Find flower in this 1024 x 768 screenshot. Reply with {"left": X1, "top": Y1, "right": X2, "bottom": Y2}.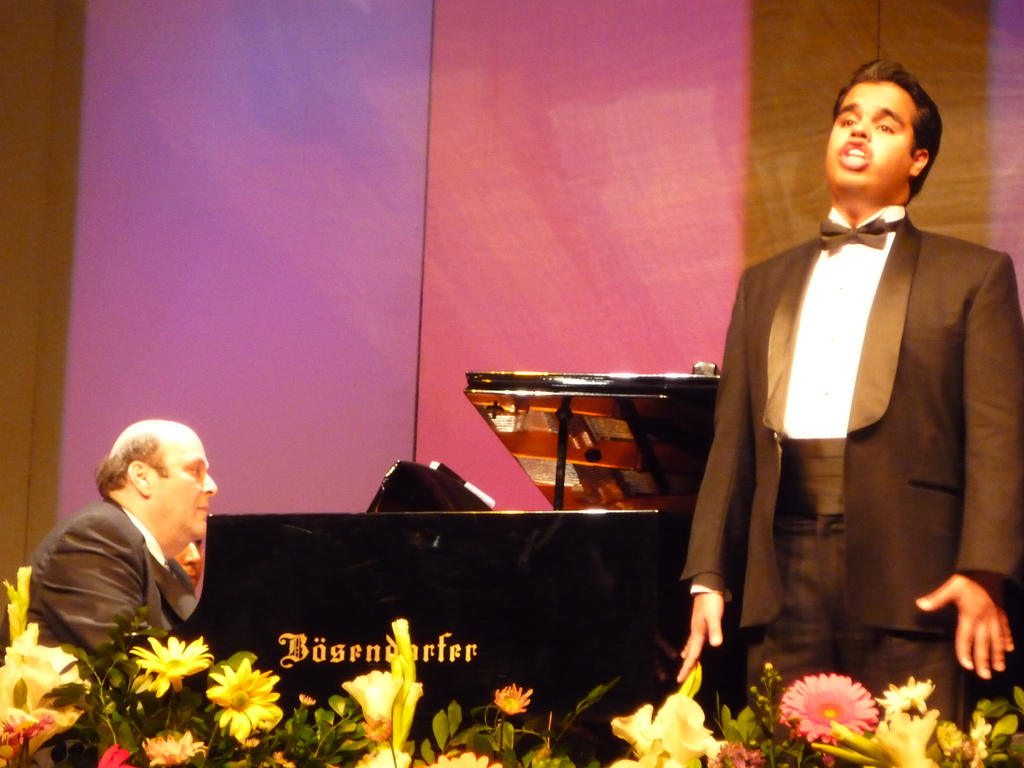
{"left": 0, "top": 658, "right": 47, "bottom": 724}.
